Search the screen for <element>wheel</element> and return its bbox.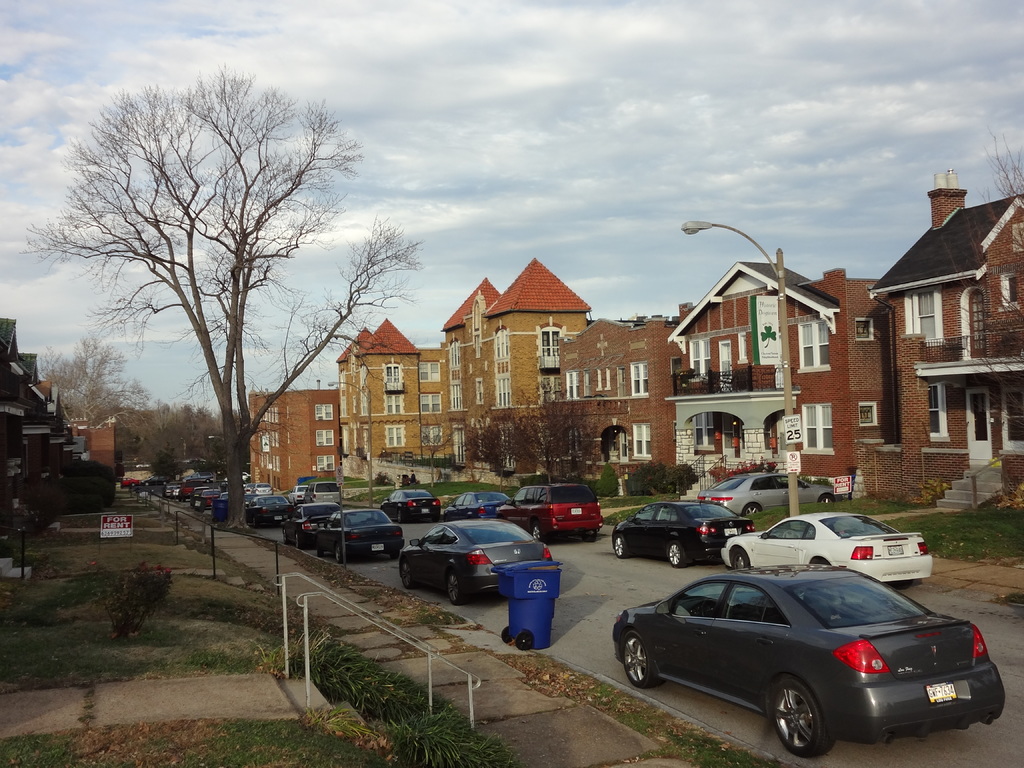
Found: crop(620, 627, 666, 685).
